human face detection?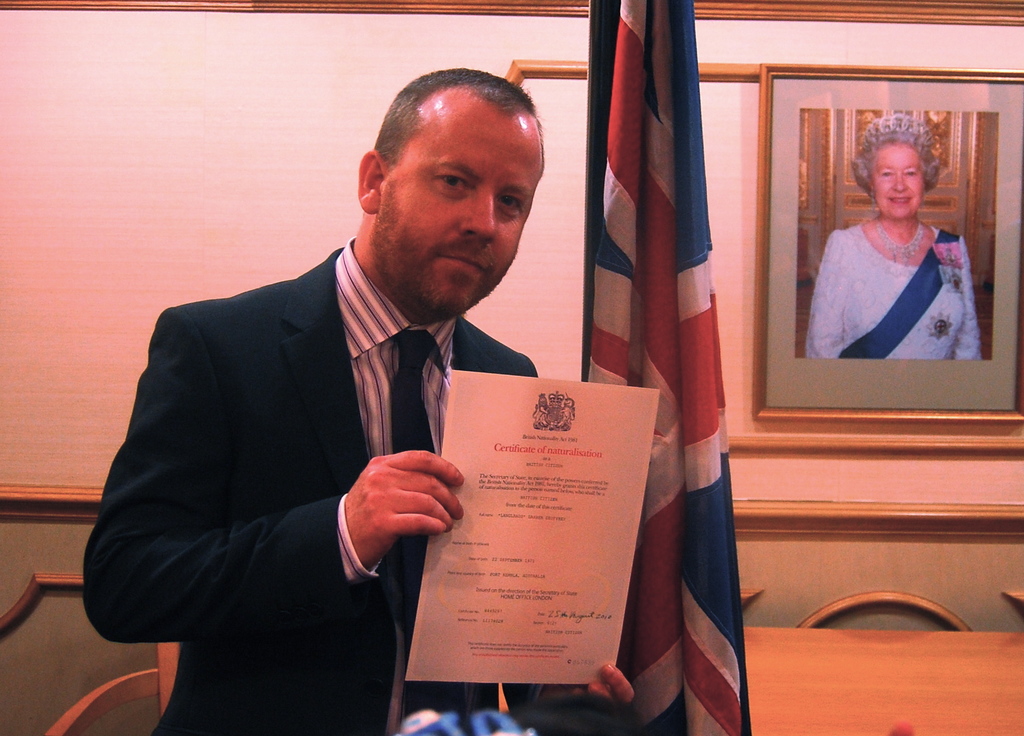
Rect(865, 136, 922, 227)
